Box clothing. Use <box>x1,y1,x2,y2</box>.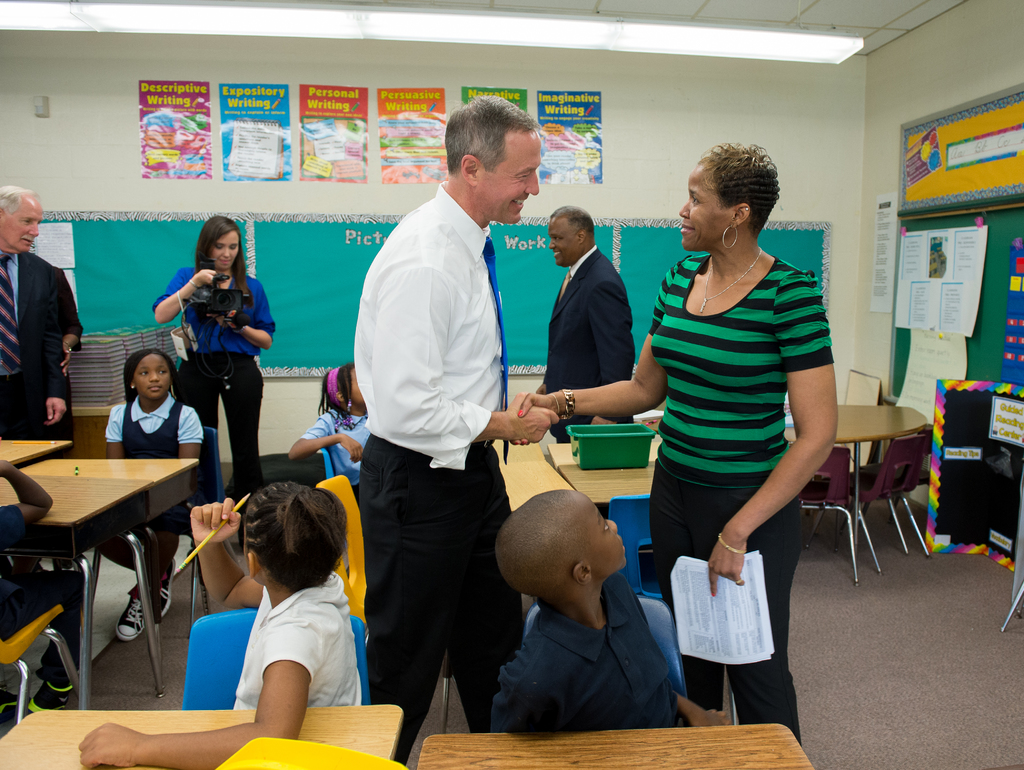
<box>654,479,810,739</box>.
